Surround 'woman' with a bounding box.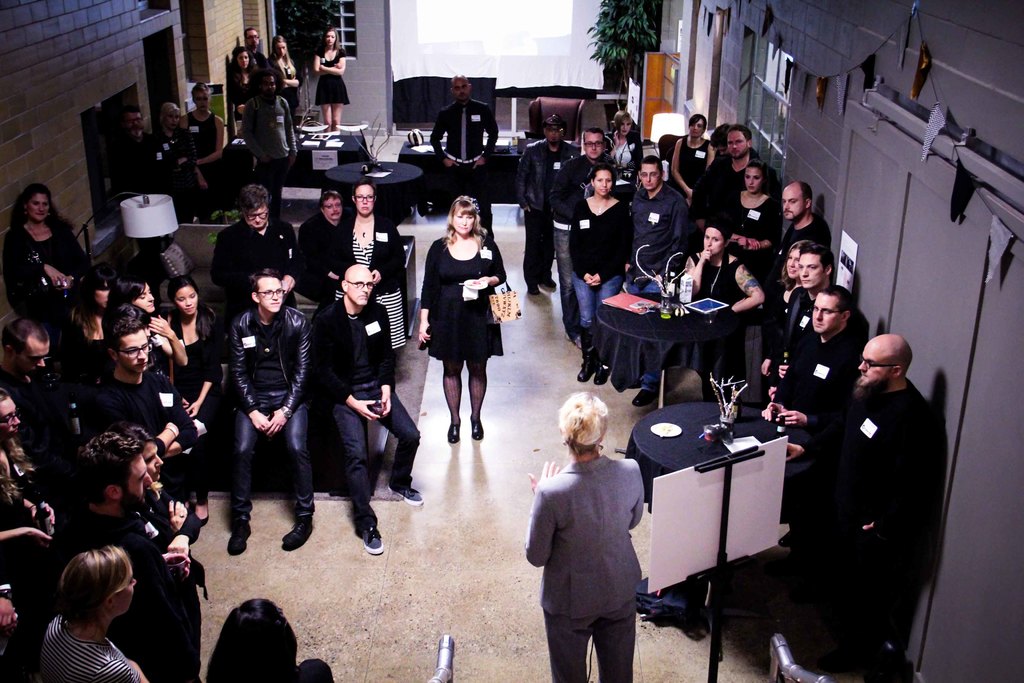
BBox(525, 391, 630, 682).
